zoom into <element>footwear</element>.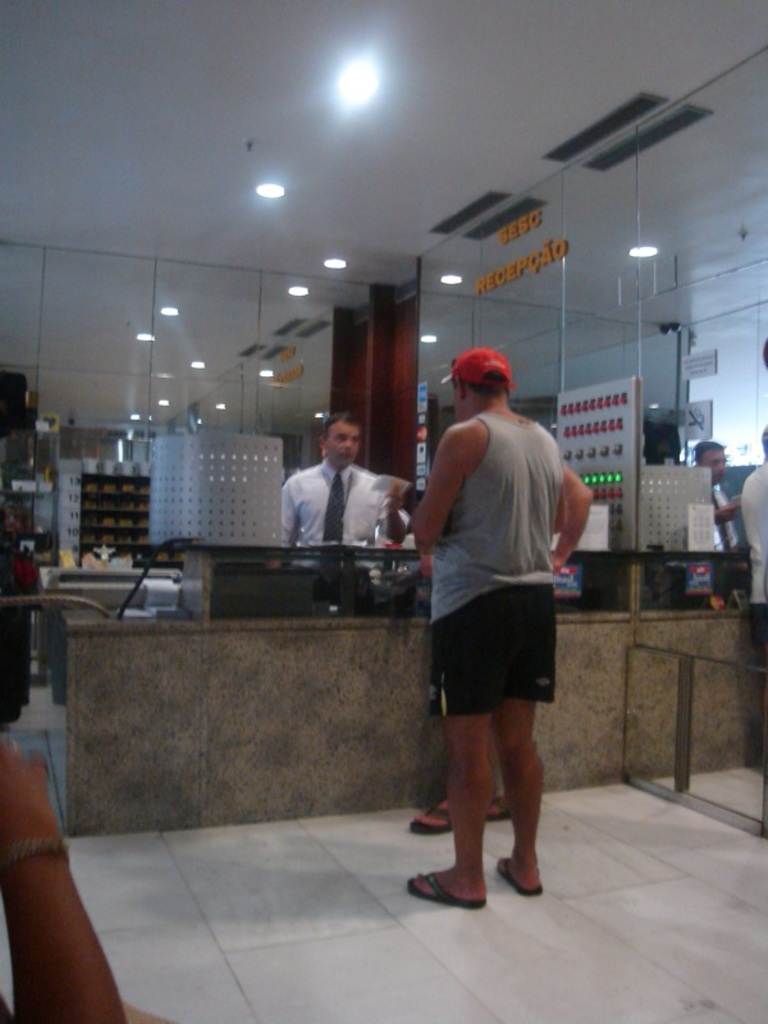
Zoom target: [497, 852, 543, 899].
